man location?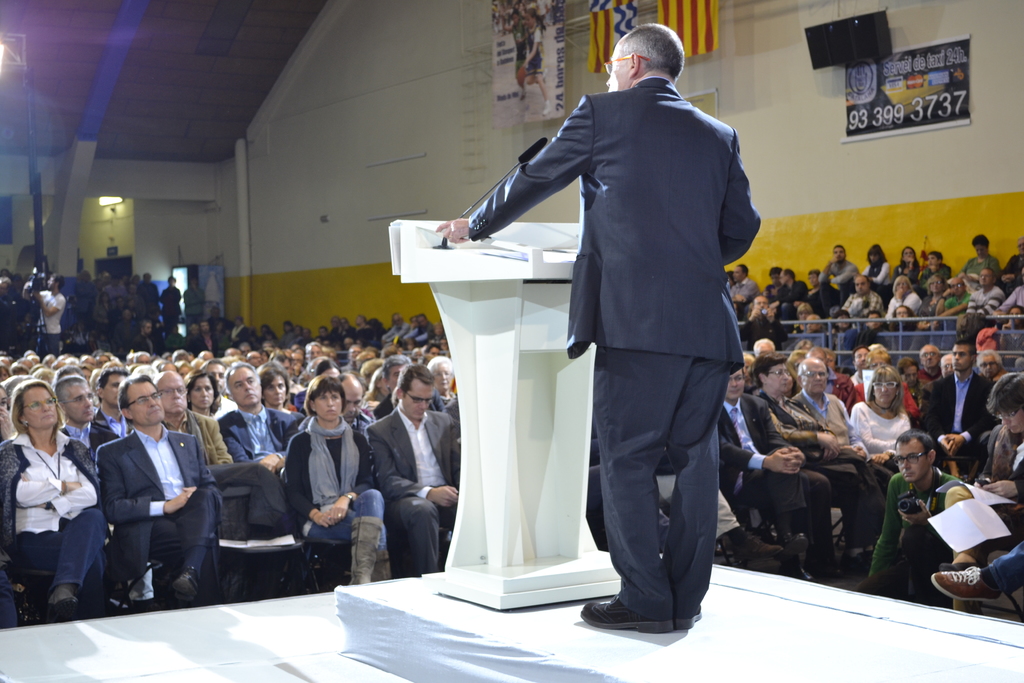
[56,375,120,453]
